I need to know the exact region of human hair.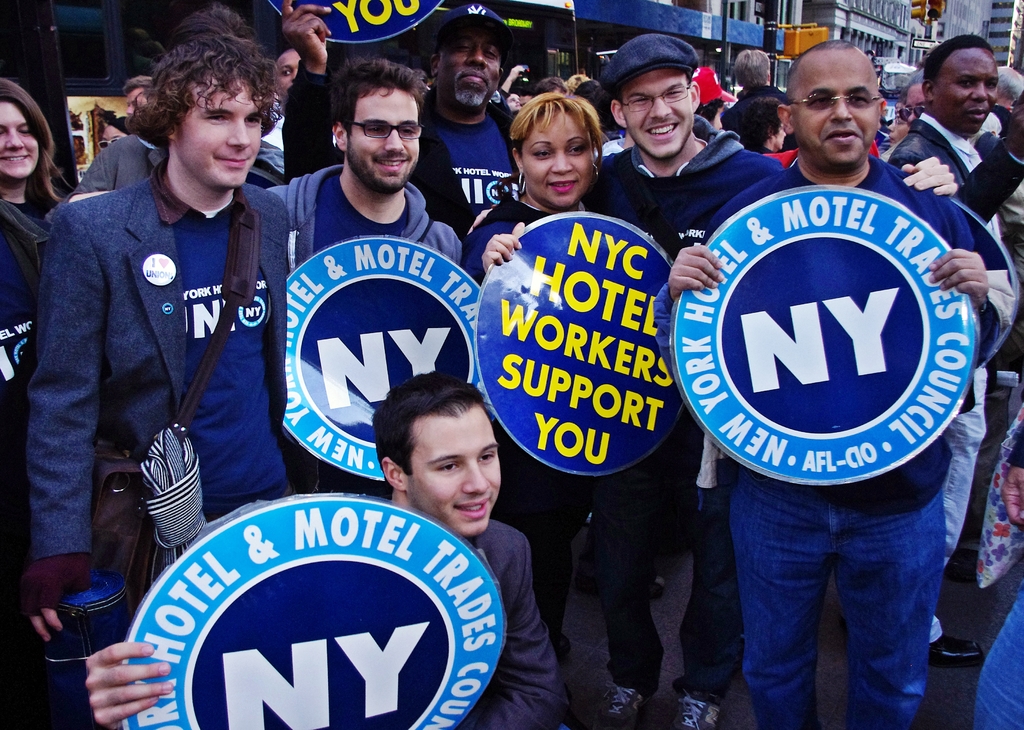
Region: {"x1": 785, "y1": 38, "x2": 854, "y2": 101}.
